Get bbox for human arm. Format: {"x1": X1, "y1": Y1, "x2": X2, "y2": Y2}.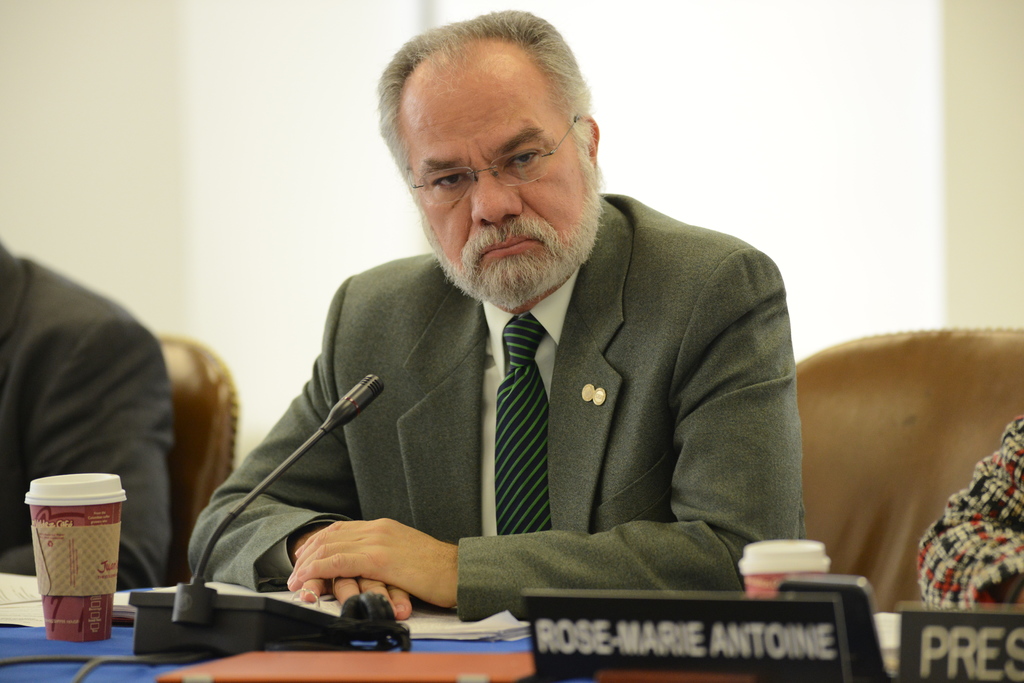
{"x1": 193, "y1": 331, "x2": 409, "y2": 617}.
